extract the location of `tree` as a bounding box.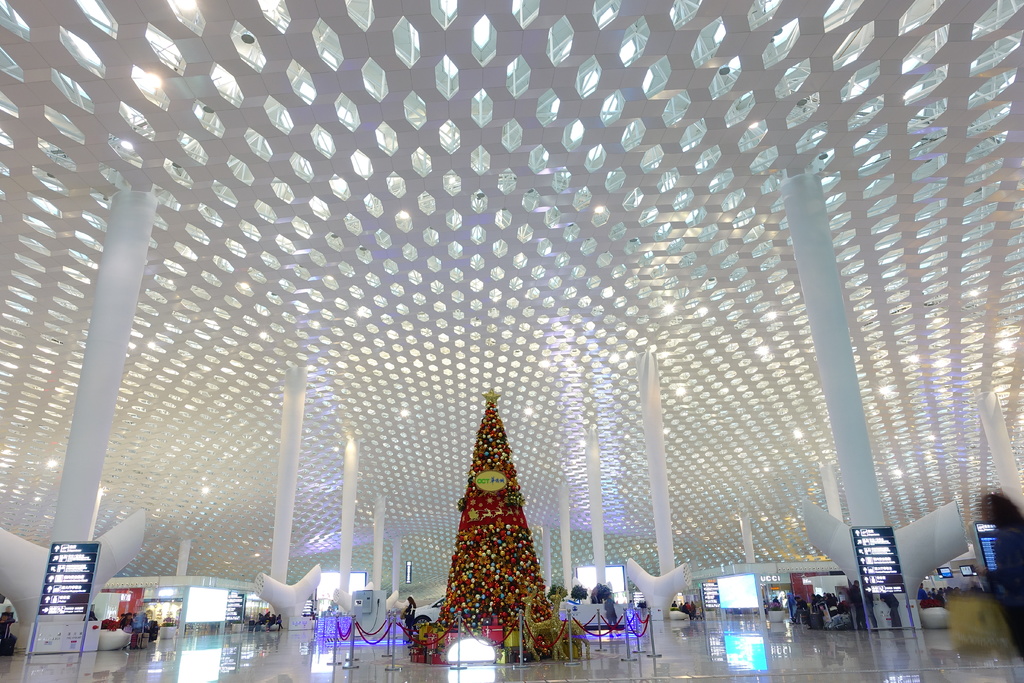
<bbox>547, 587, 569, 607</bbox>.
